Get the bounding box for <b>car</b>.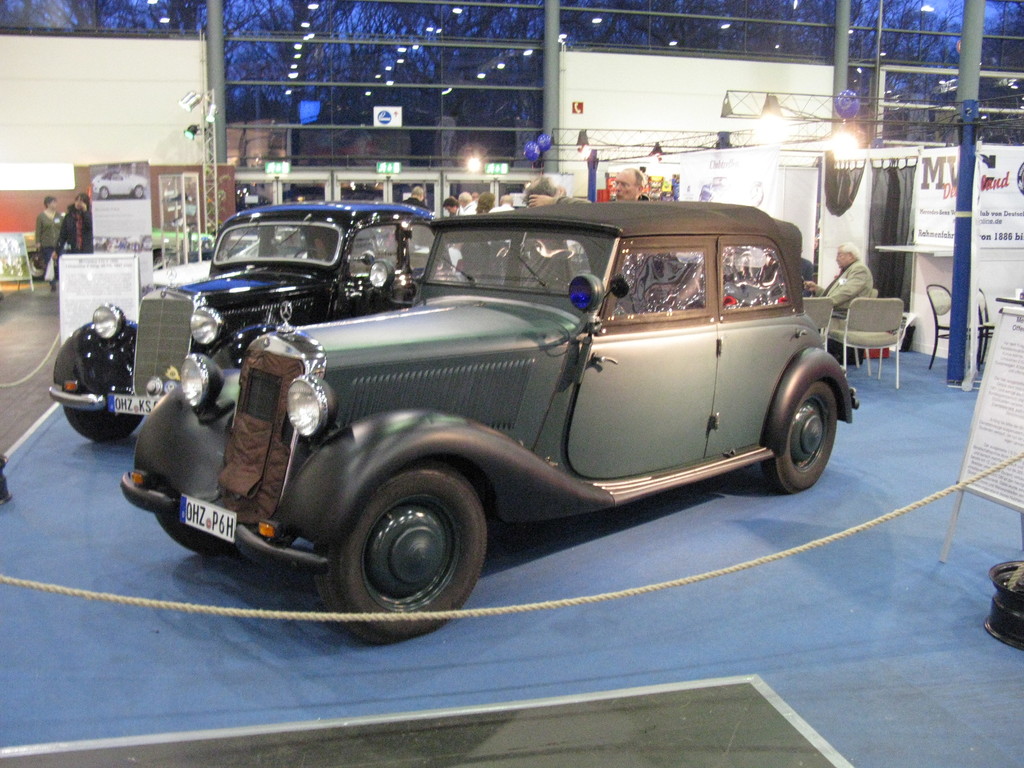
detection(39, 198, 463, 444).
